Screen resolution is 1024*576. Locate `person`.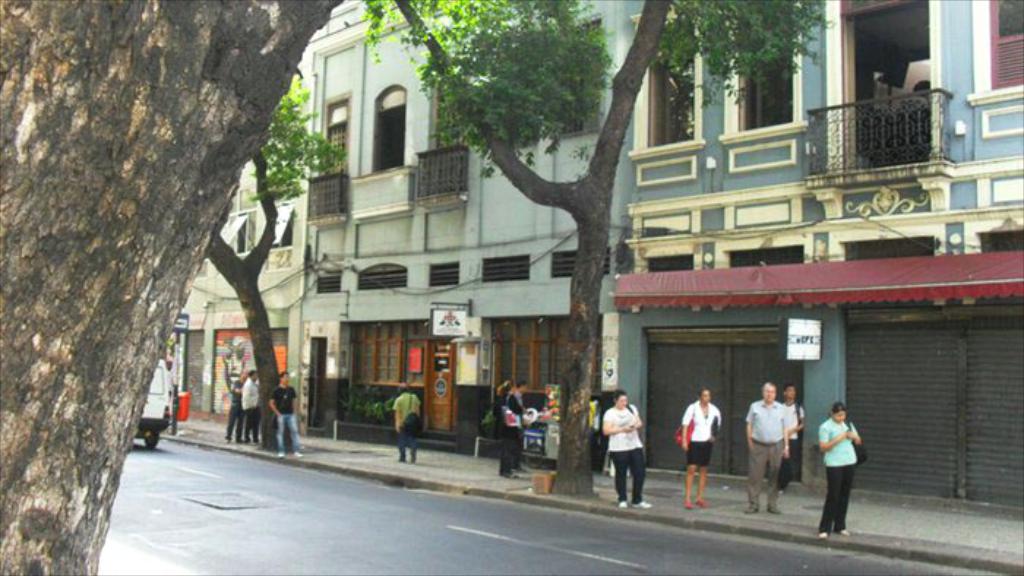
left=742, top=383, right=787, bottom=509.
